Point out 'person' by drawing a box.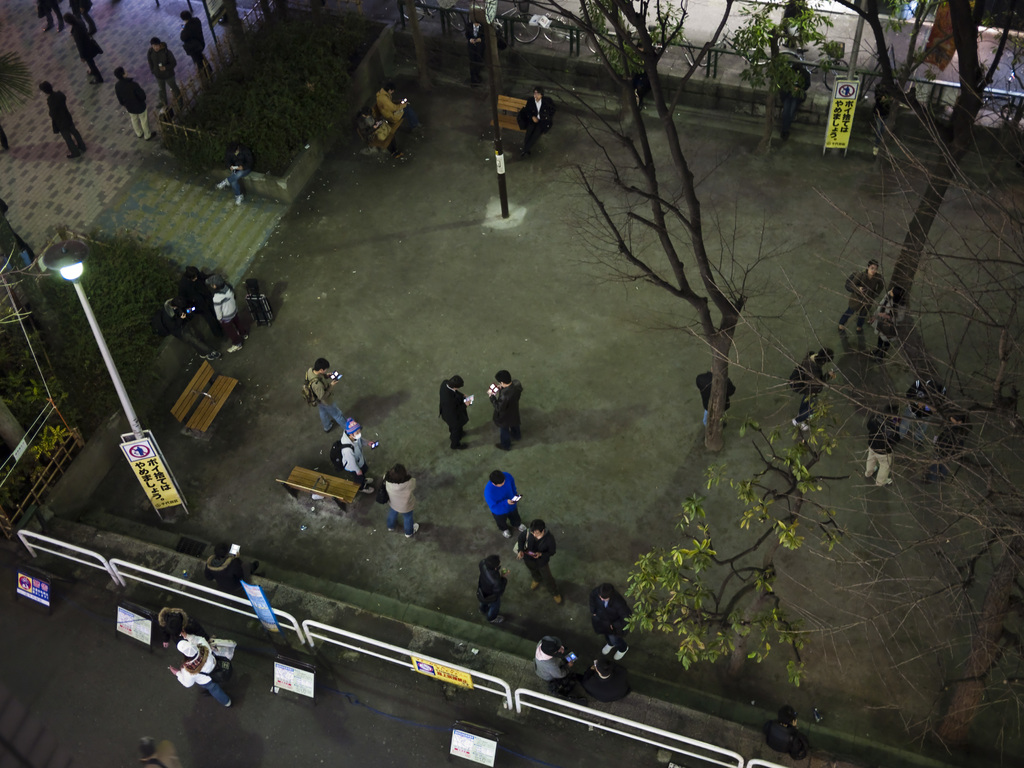
<box>692,362,738,438</box>.
